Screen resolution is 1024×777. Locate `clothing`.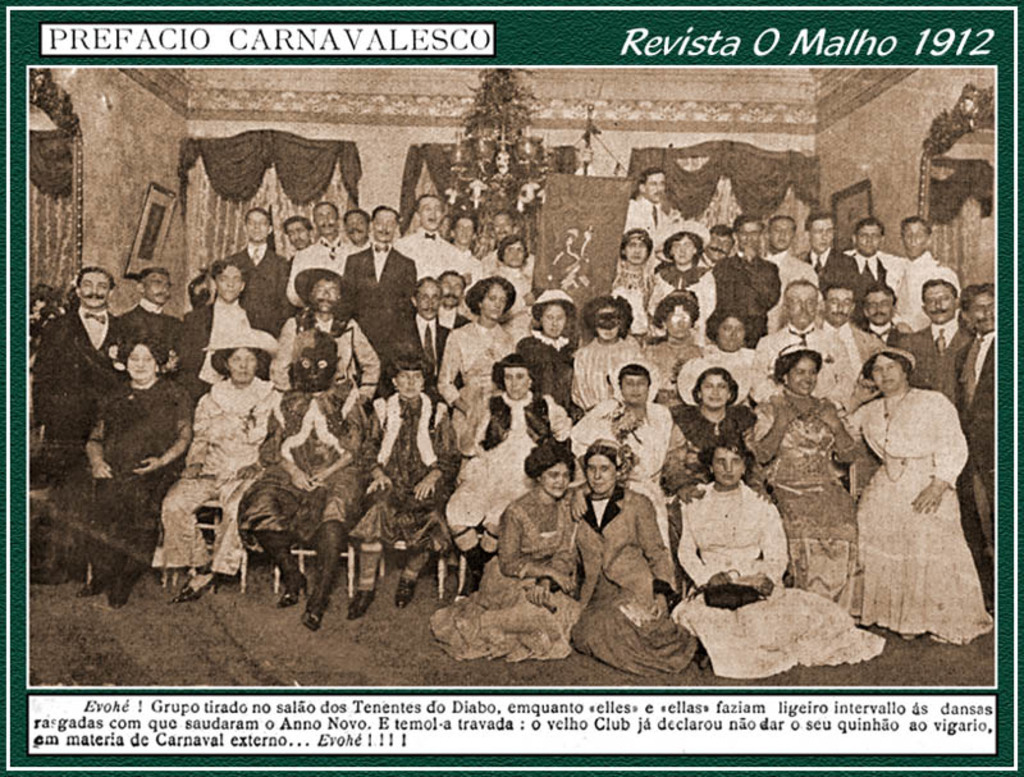
detection(612, 264, 657, 321).
